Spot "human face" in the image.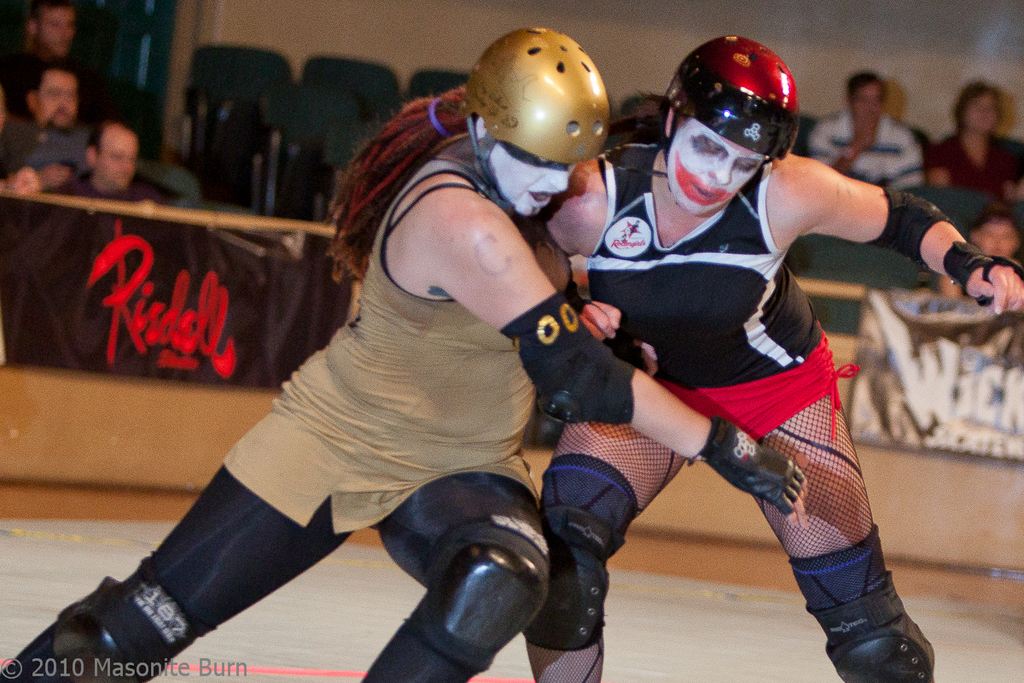
"human face" found at region(969, 90, 1000, 127).
